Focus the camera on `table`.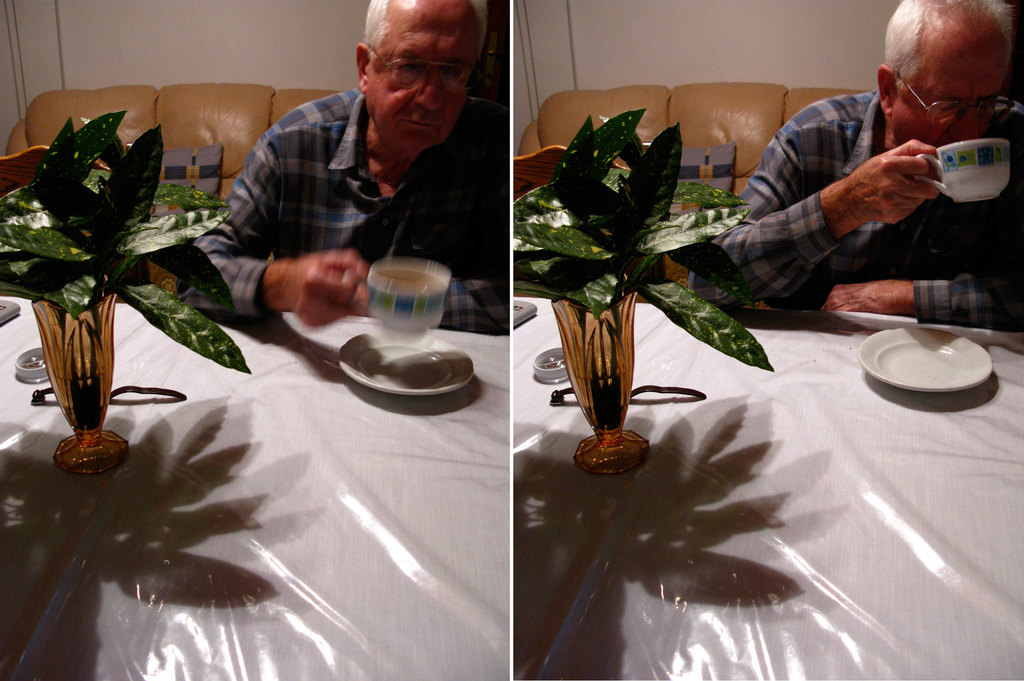
Focus region: (left=506, top=292, right=1023, bottom=680).
